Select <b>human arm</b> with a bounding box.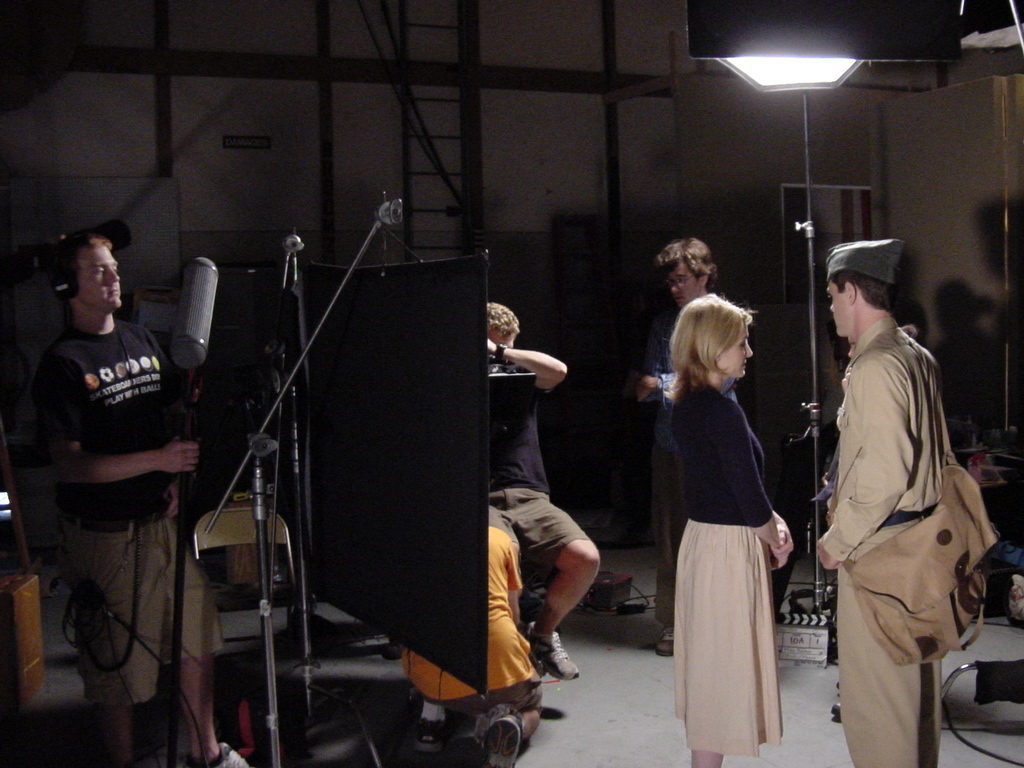
Rect(161, 388, 216, 529).
